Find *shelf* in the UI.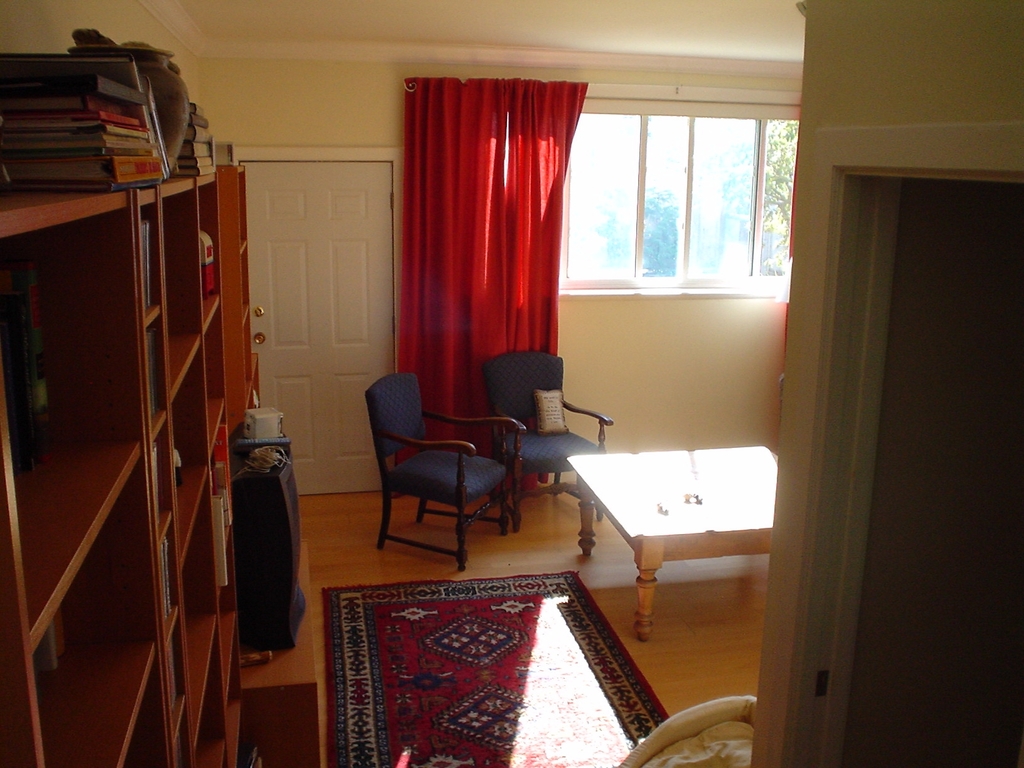
UI element at locate(28, 436, 157, 767).
